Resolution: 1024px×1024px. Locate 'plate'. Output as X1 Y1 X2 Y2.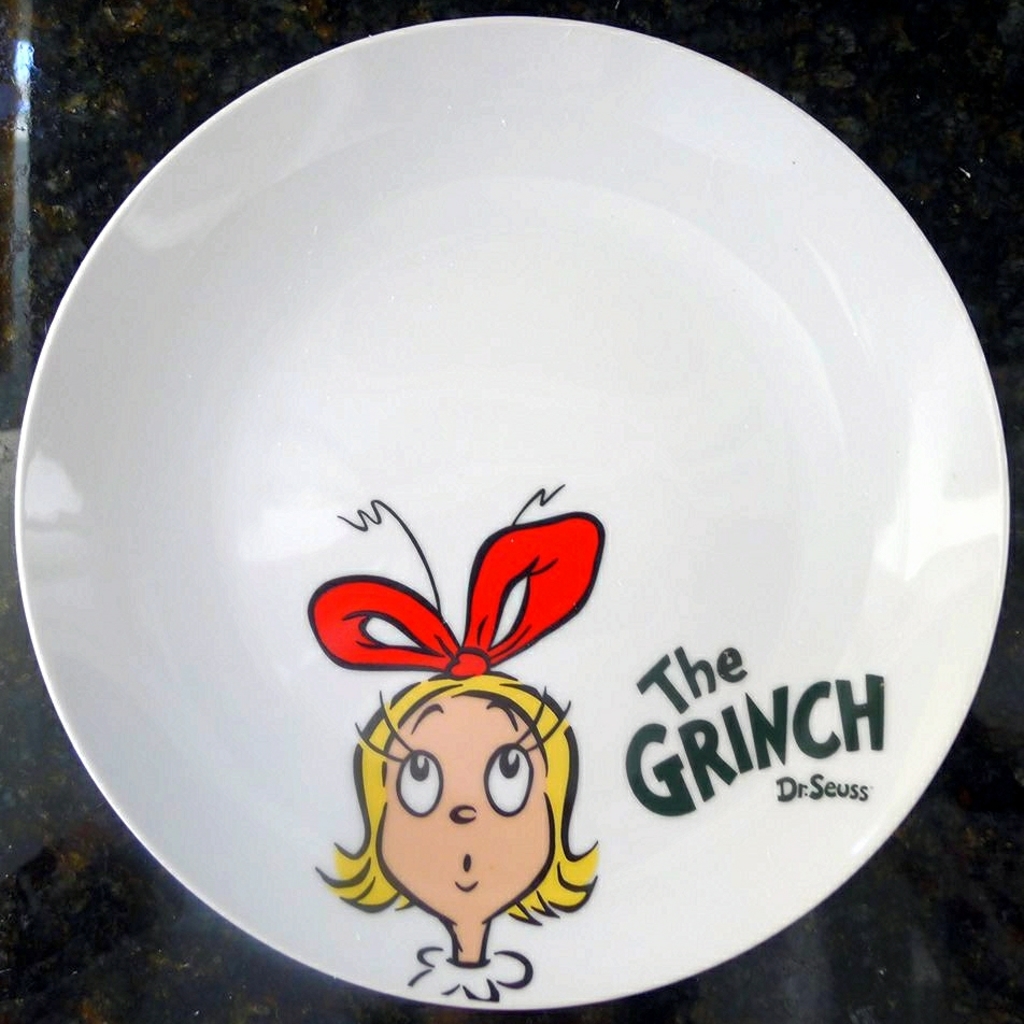
13 13 1009 1013.
